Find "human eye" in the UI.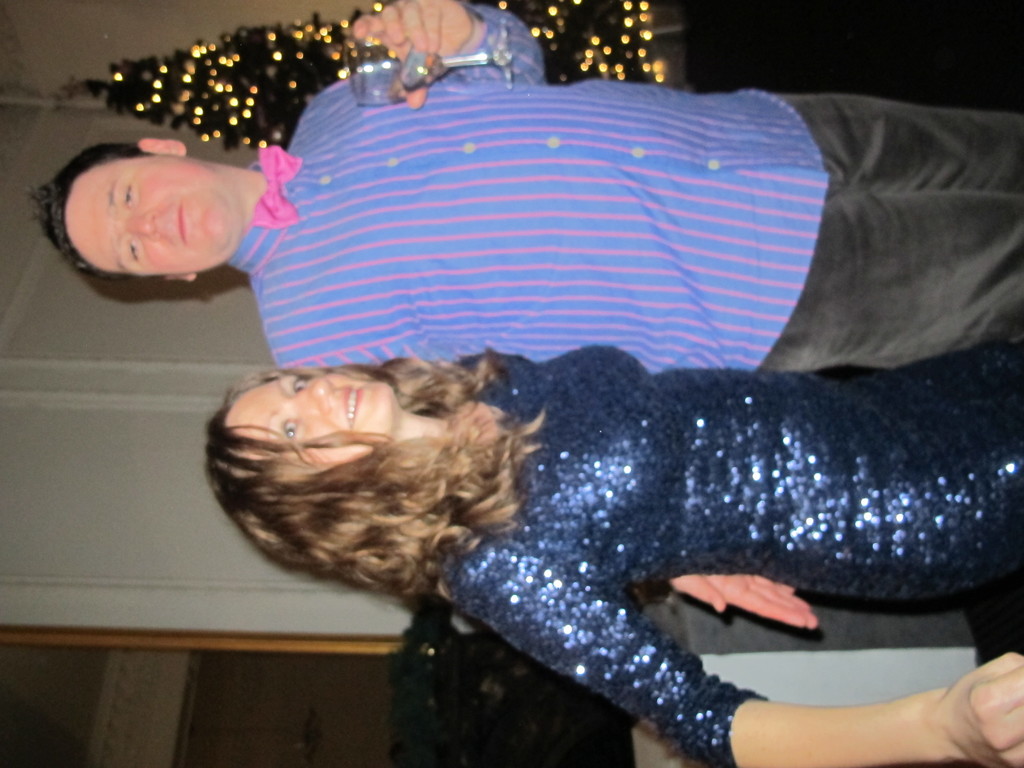
UI element at select_region(280, 414, 300, 440).
